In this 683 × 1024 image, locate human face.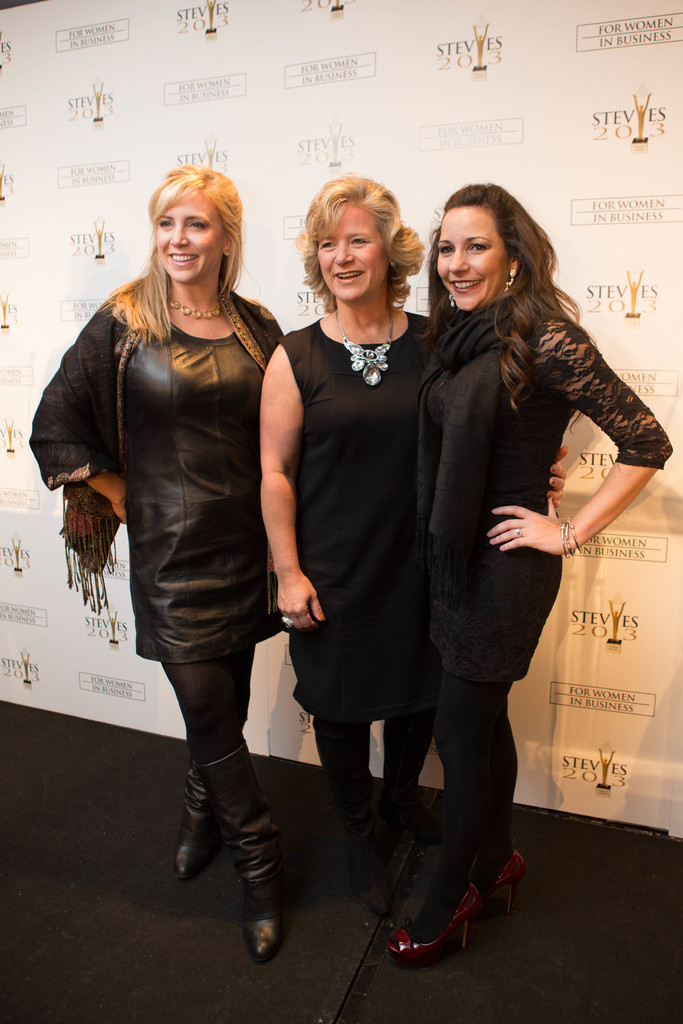
Bounding box: rect(317, 206, 388, 302).
